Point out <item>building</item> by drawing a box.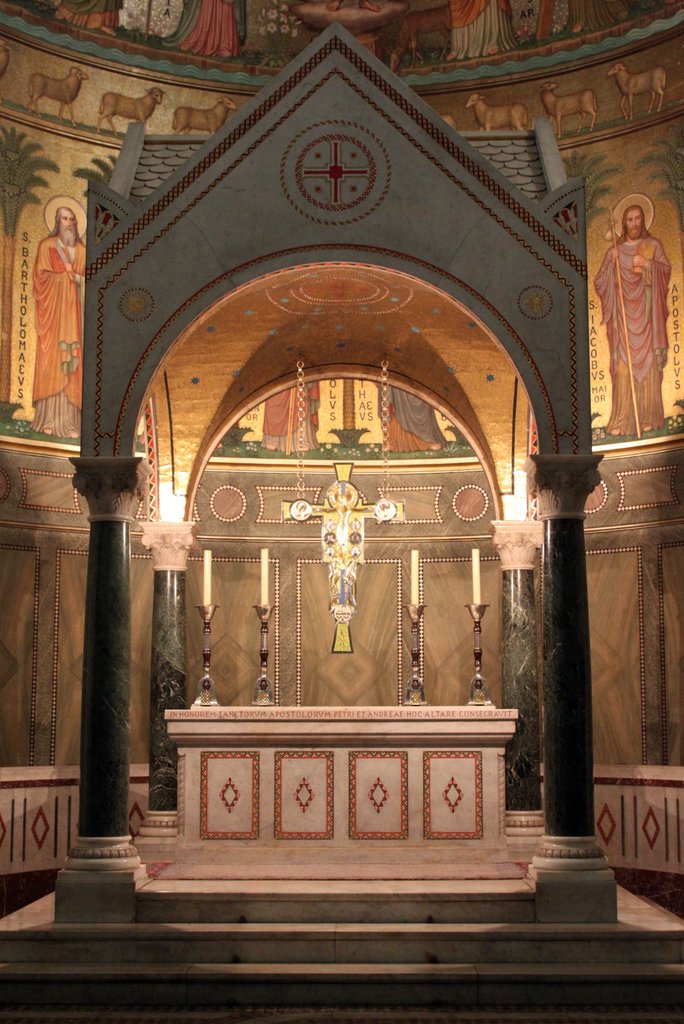
pyautogui.locateOnScreen(0, 0, 683, 1023).
